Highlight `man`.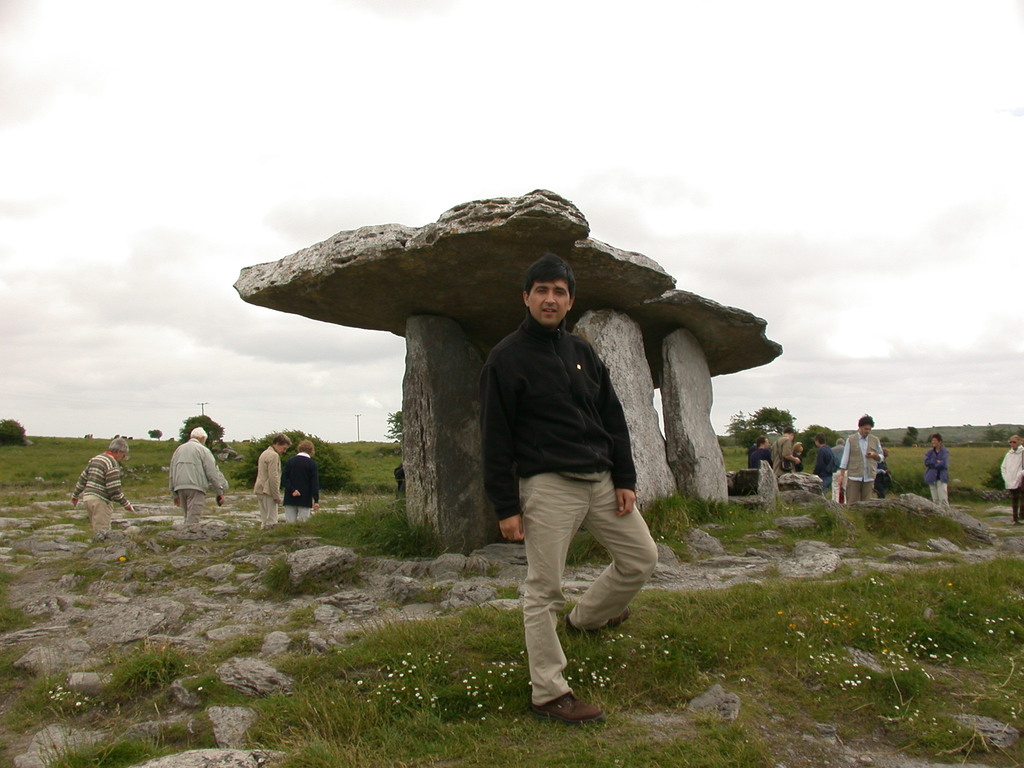
Highlighted region: x1=927, y1=431, x2=950, y2=508.
